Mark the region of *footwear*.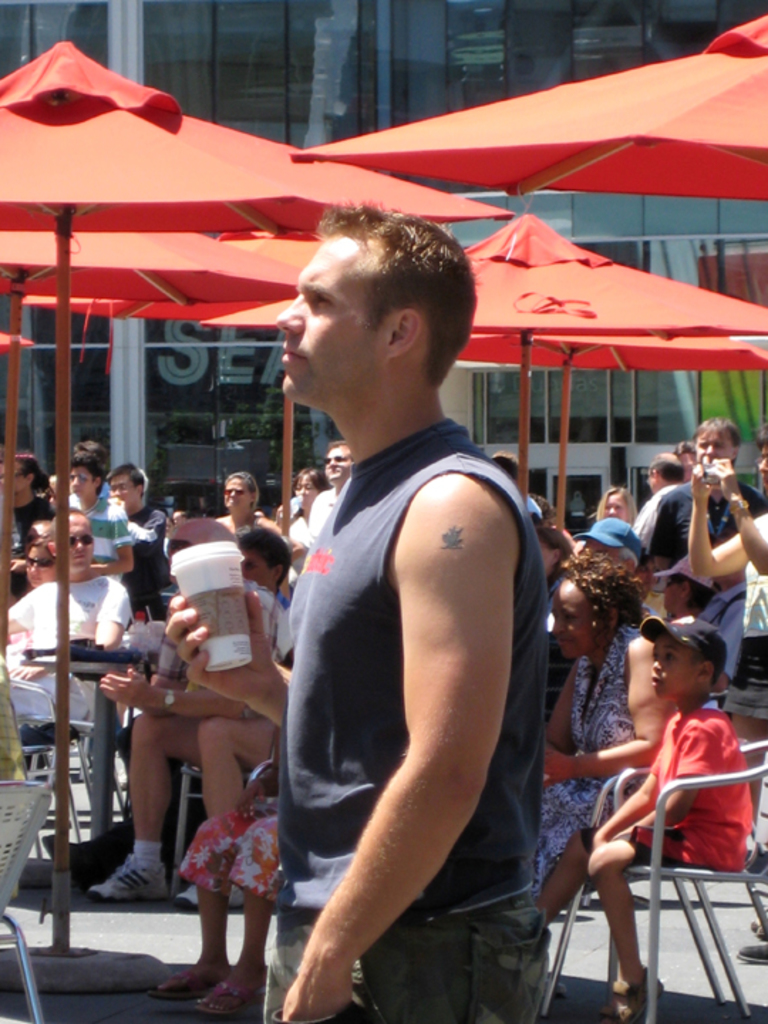
Region: select_region(43, 815, 131, 889).
